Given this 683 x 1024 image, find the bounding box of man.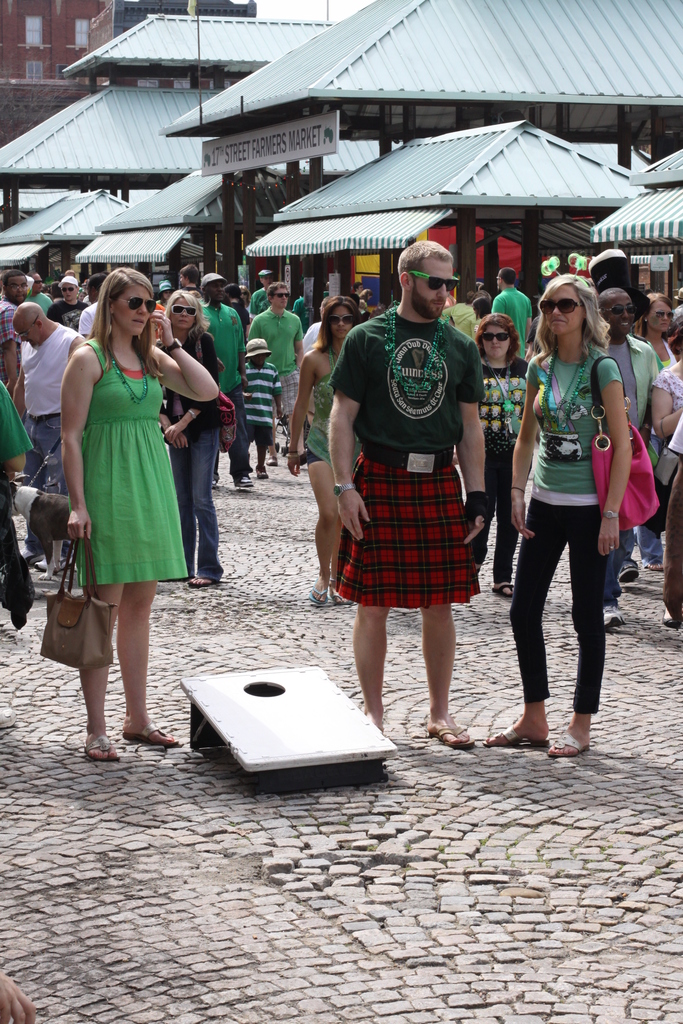
x1=327, y1=234, x2=495, y2=743.
